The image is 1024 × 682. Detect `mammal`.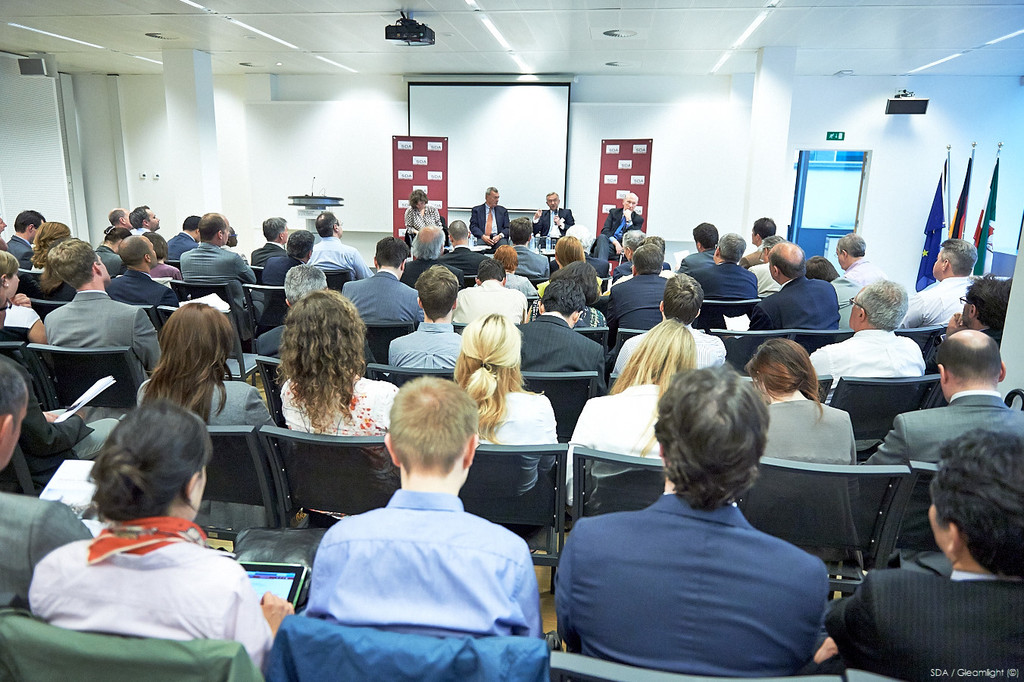
Detection: select_region(343, 236, 423, 330).
